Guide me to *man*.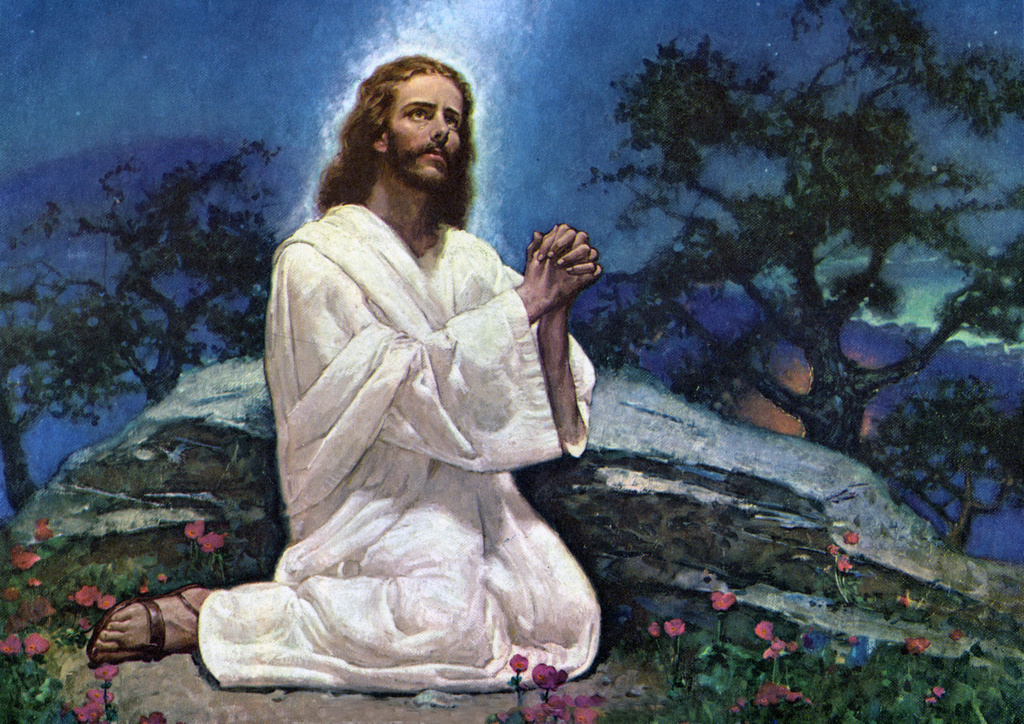
Guidance: <bbox>211, 45, 613, 698</bbox>.
